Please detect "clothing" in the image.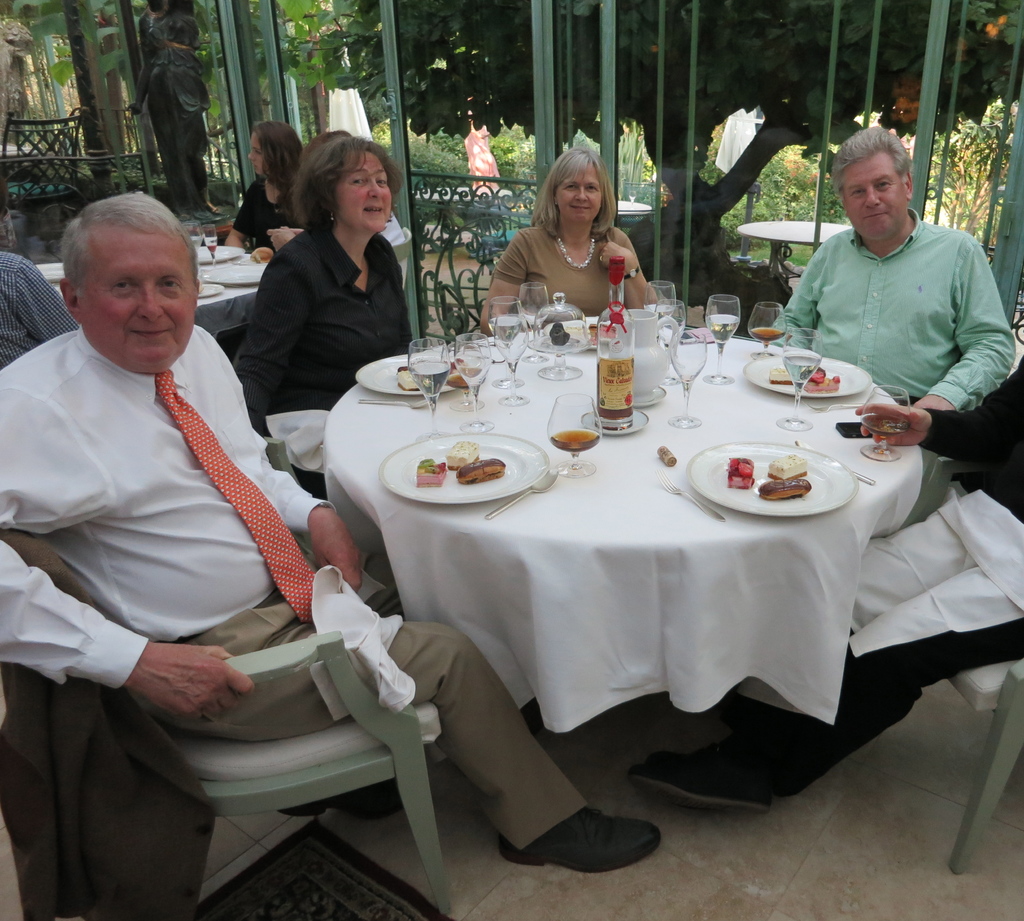
BBox(234, 216, 413, 498).
